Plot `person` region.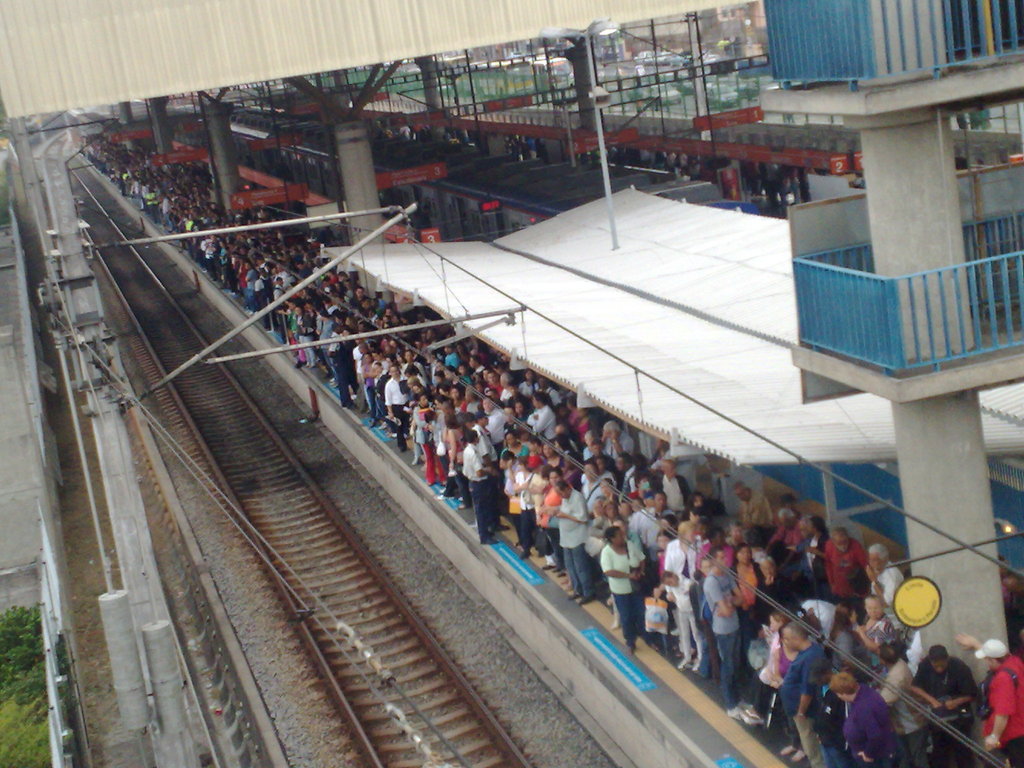
Plotted at [769, 612, 835, 741].
